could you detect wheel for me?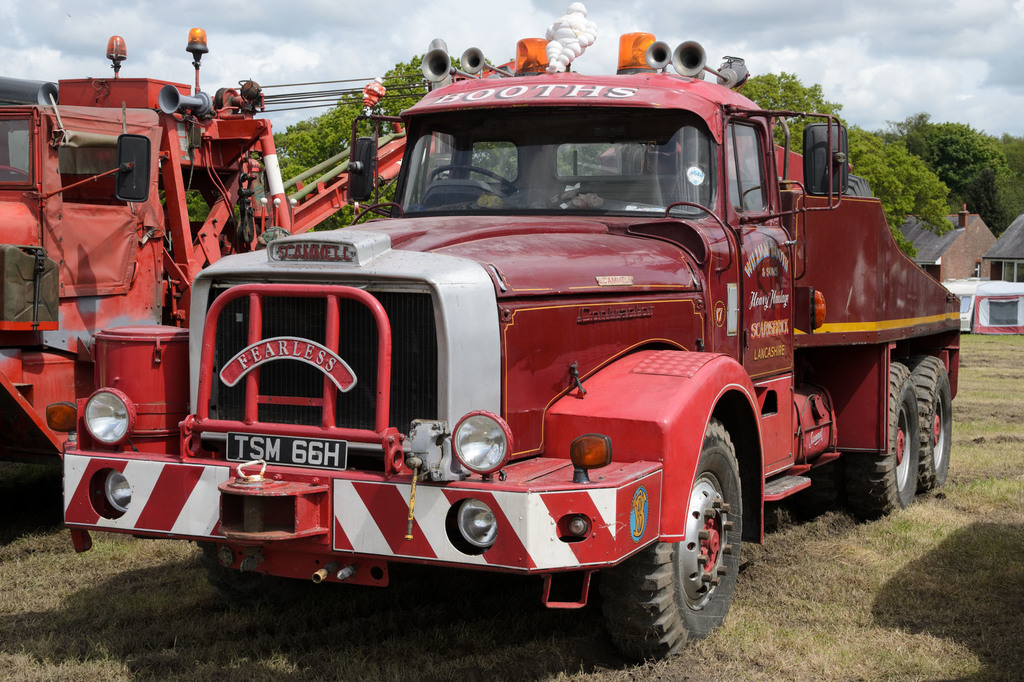
Detection result: (662, 425, 745, 661).
